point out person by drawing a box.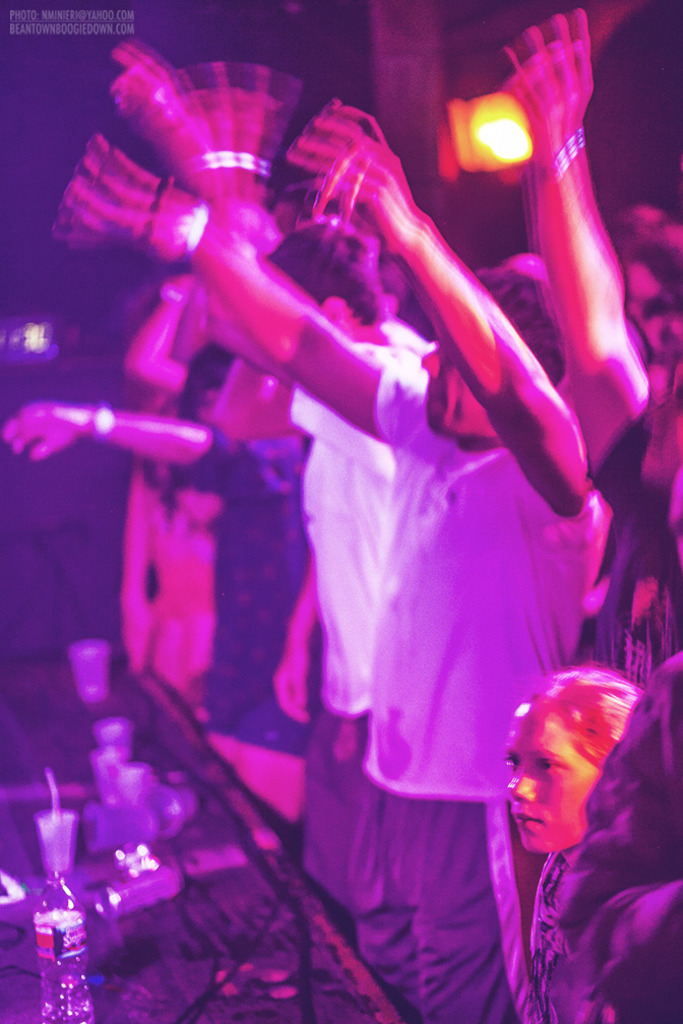
bbox(465, 639, 680, 1016).
